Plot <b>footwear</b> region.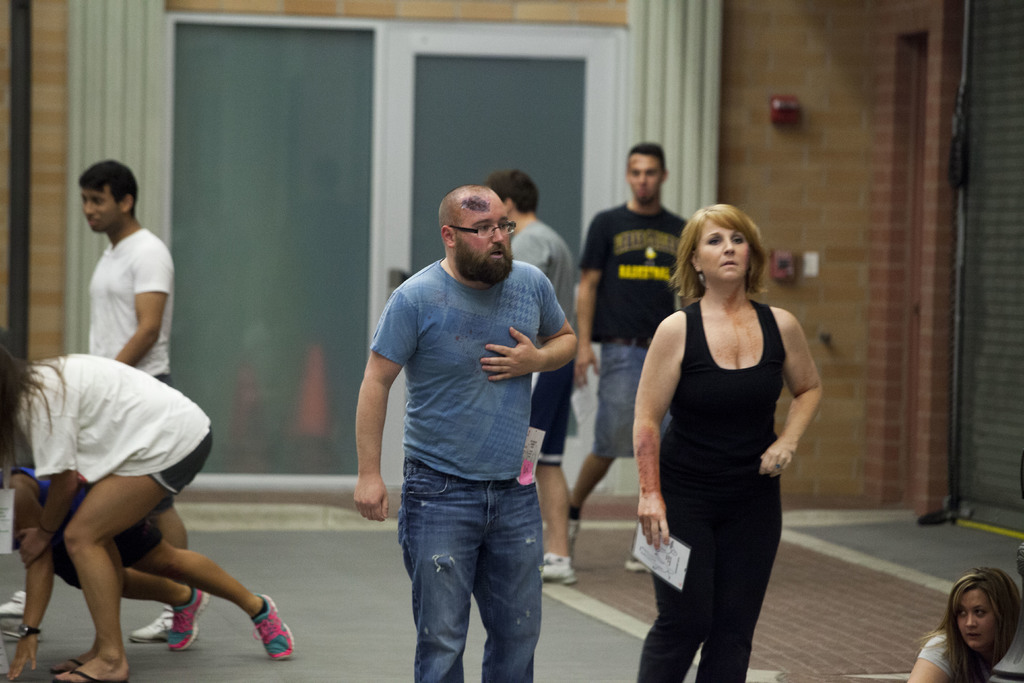
Plotted at [x1=624, y1=556, x2=652, y2=572].
